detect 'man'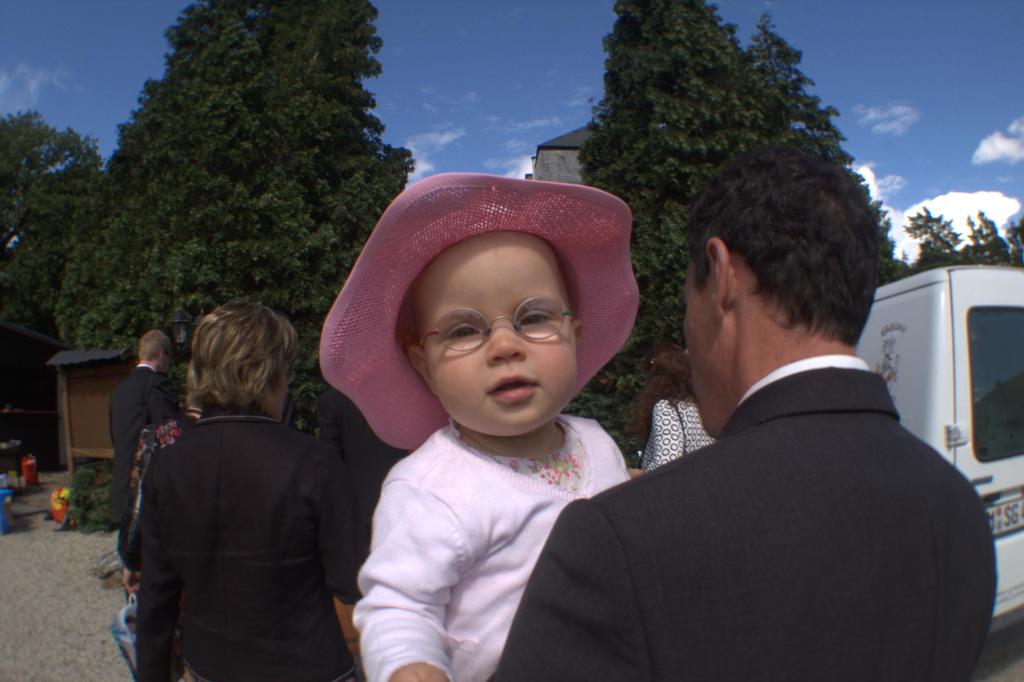
bbox(118, 328, 182, 590)
